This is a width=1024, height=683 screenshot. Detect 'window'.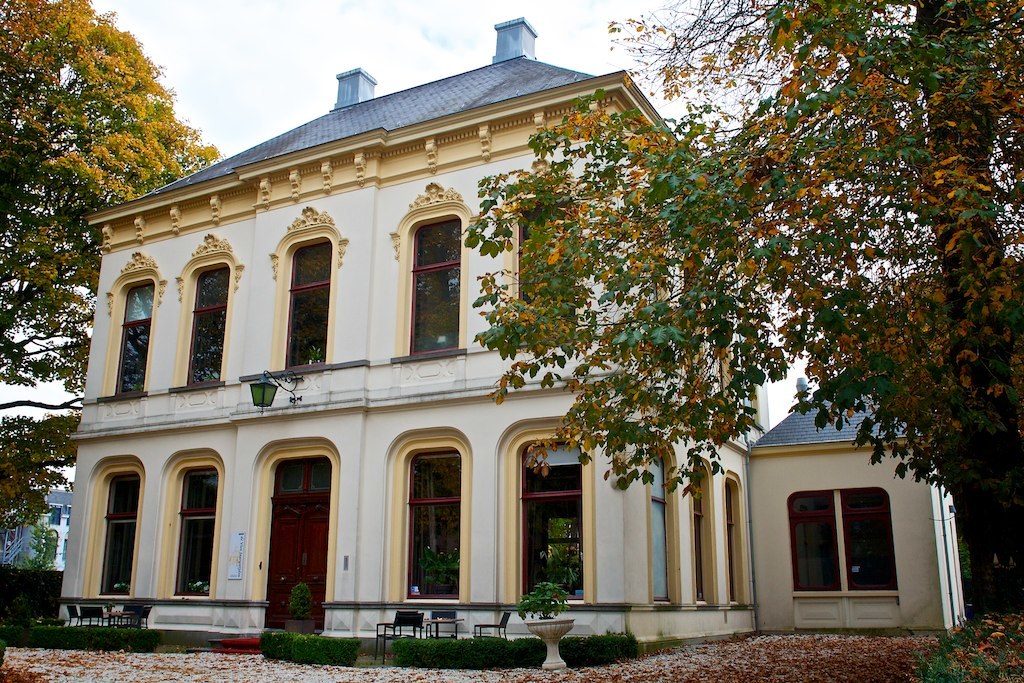
[left=273, top=206, right=349, bottom=372].
